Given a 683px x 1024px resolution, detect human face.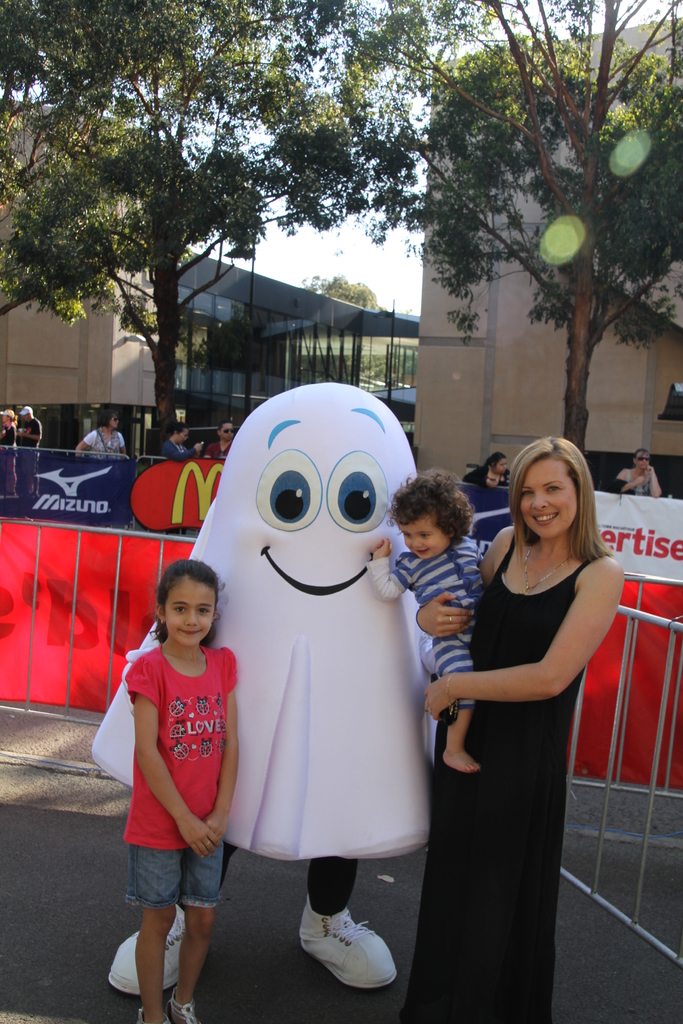
[516,452,580,543].
